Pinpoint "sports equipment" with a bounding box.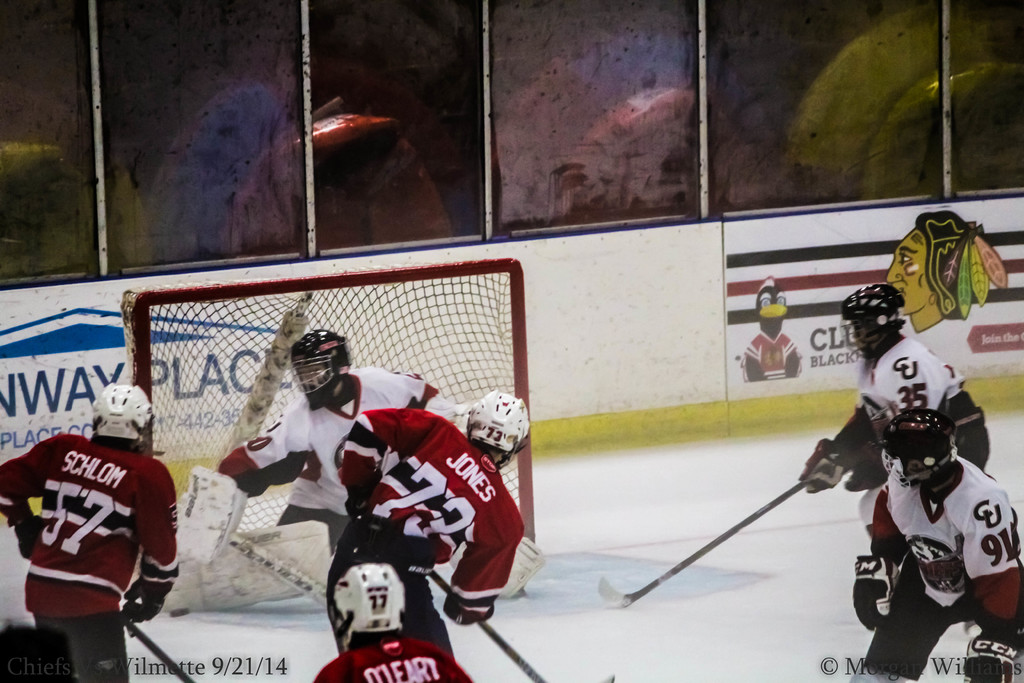
Rect(597, 481, 810, 609).
